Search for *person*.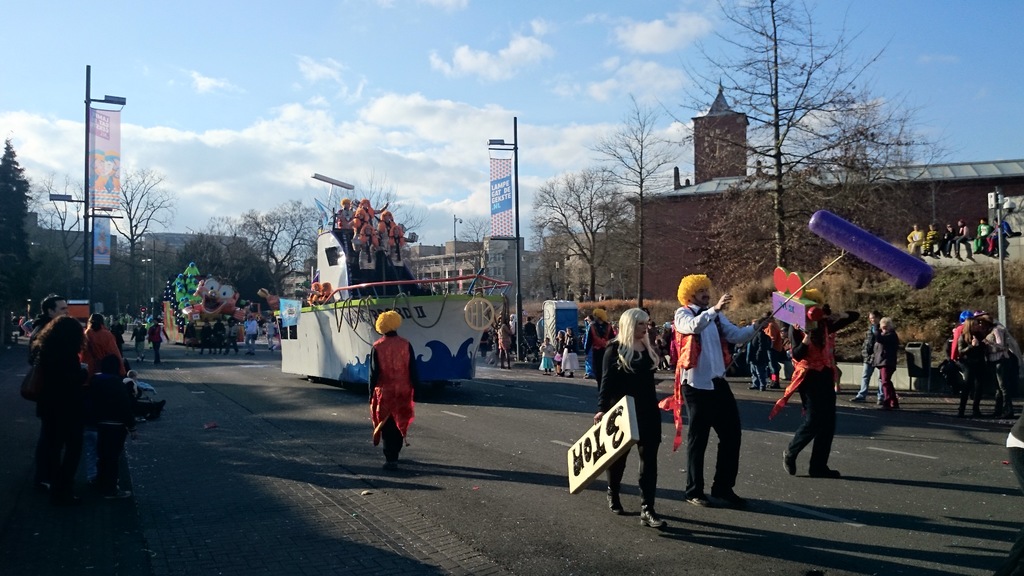
Found at 362/309/412/462.
